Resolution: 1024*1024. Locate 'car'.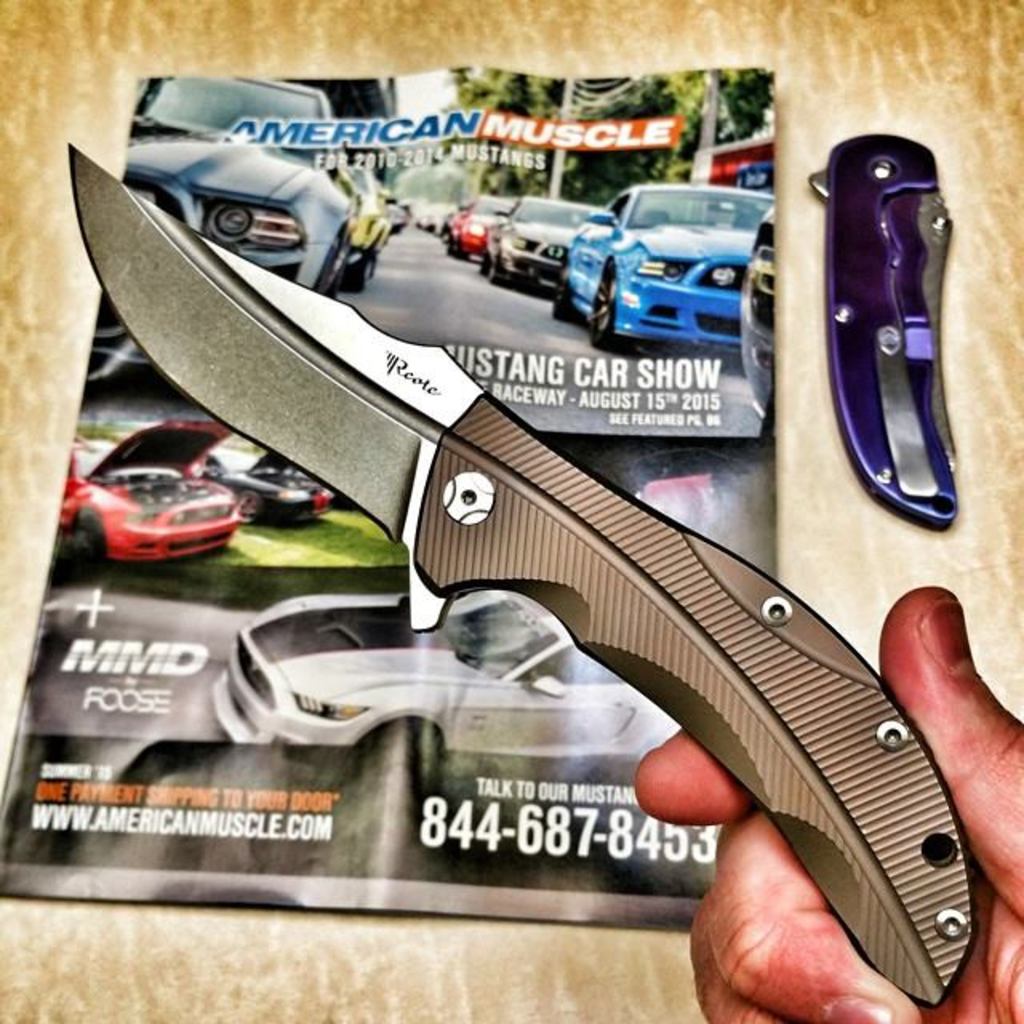
<bbox>123, 74, 357, 294</bbox>.
